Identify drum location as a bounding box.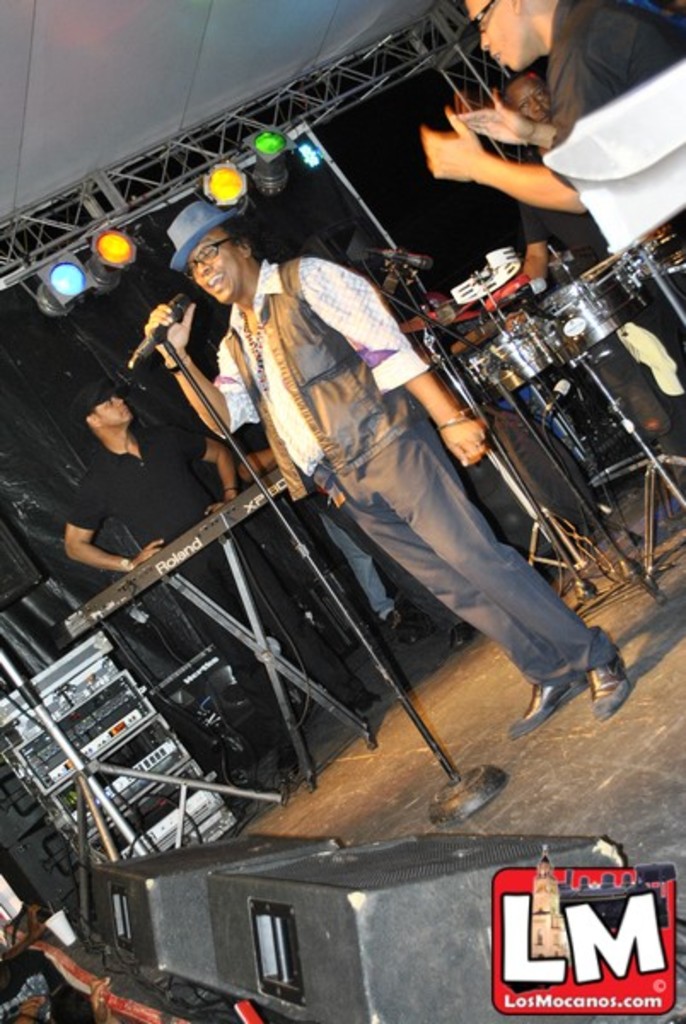
<region>452, 307, 551, 404</region>.
